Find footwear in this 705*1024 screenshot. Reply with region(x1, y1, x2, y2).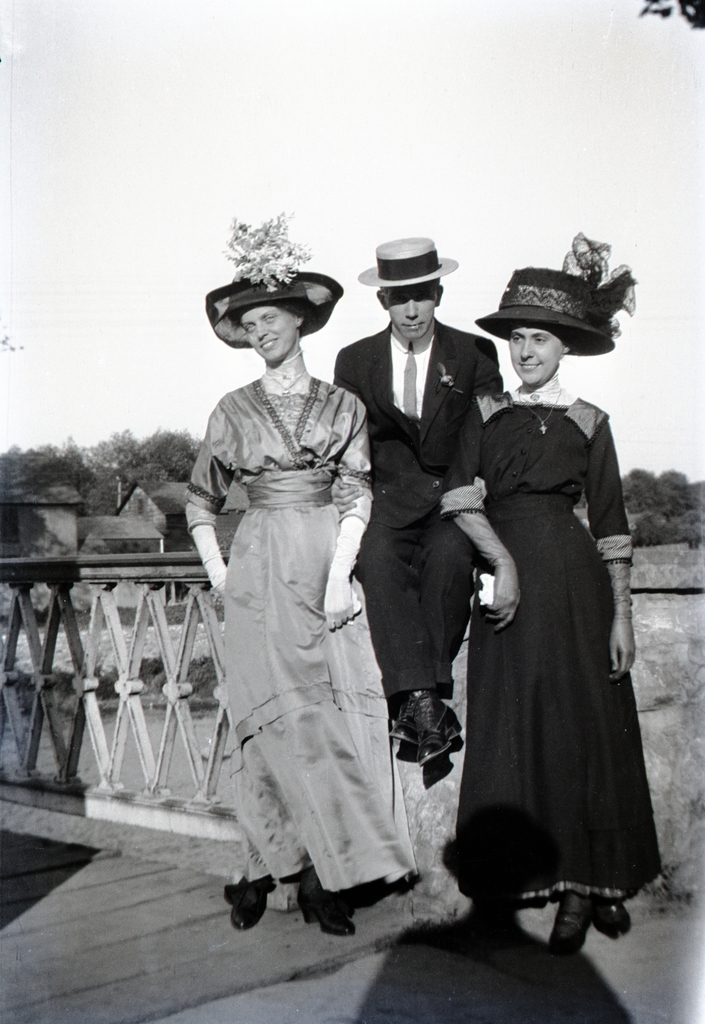
region(296, 886, 361, 930).
